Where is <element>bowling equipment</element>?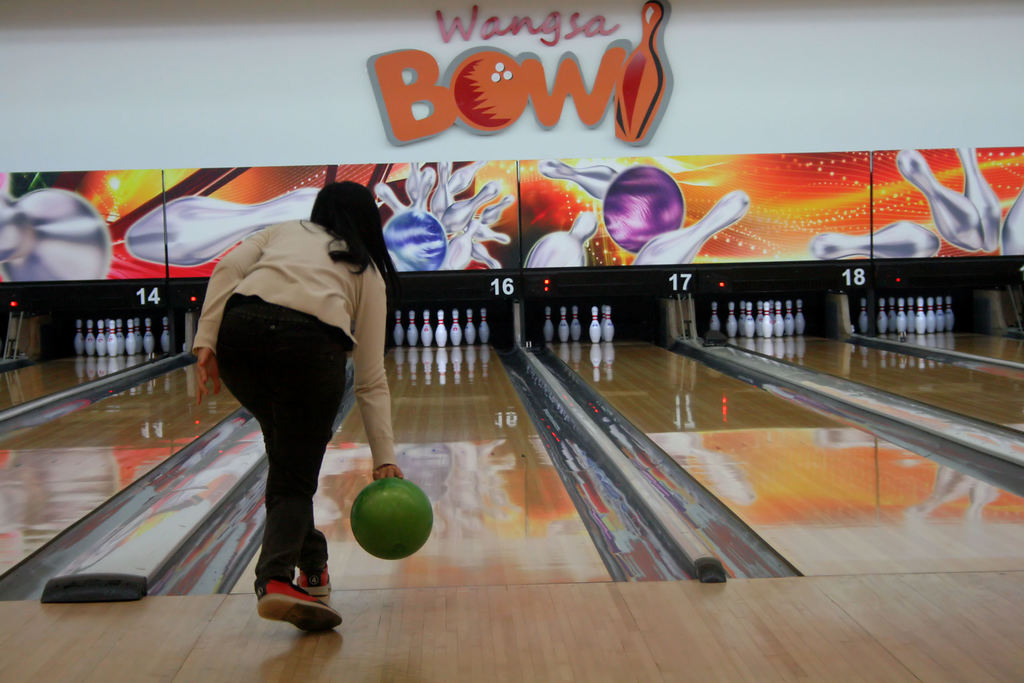
538,154,618,200.
